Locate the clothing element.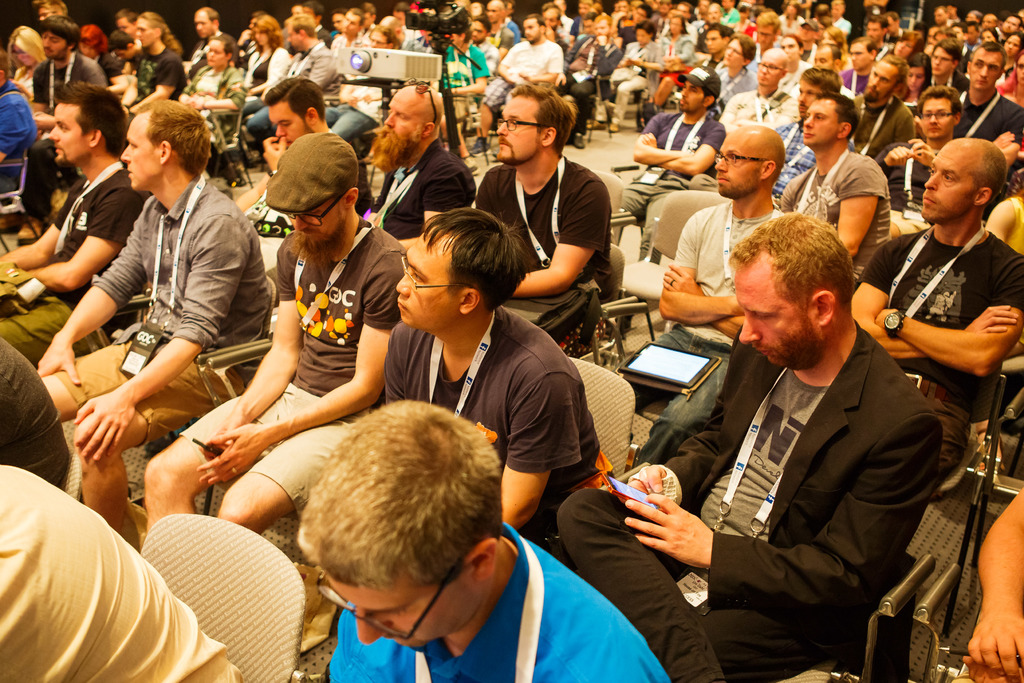
Element bbox: [left=698, top=56, right=719, bottom=74].
